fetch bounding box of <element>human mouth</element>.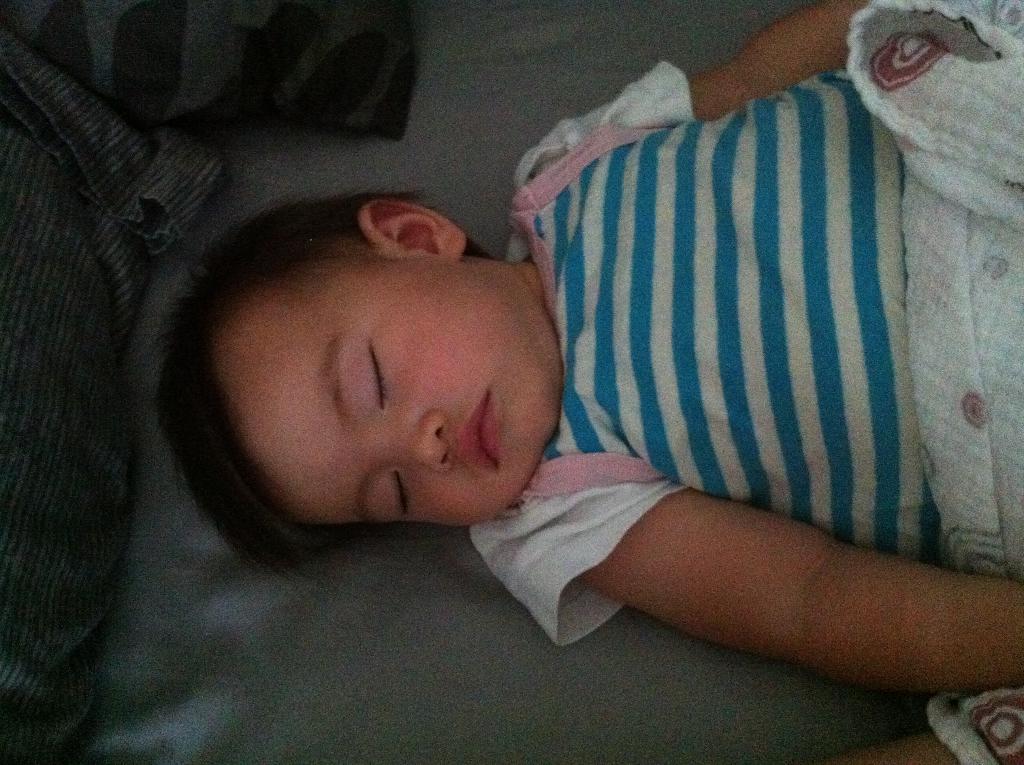
Bbox: pyautogui.locateOnScreen(458, 392, 500, 468).
